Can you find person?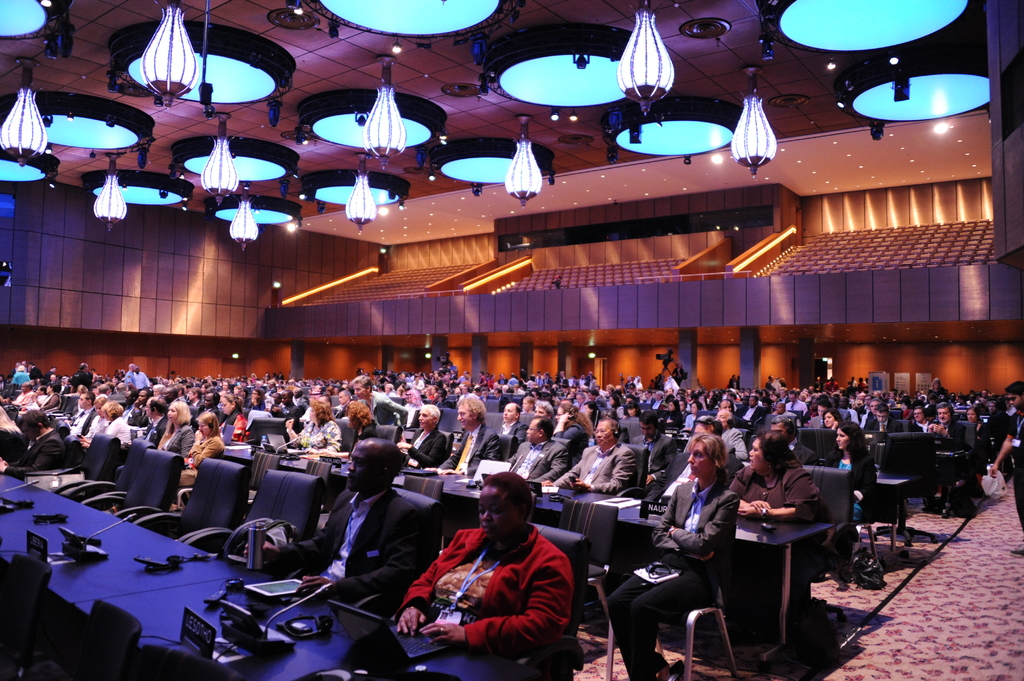
Yes, bounding box: rect(112, 368, 122, 381).
